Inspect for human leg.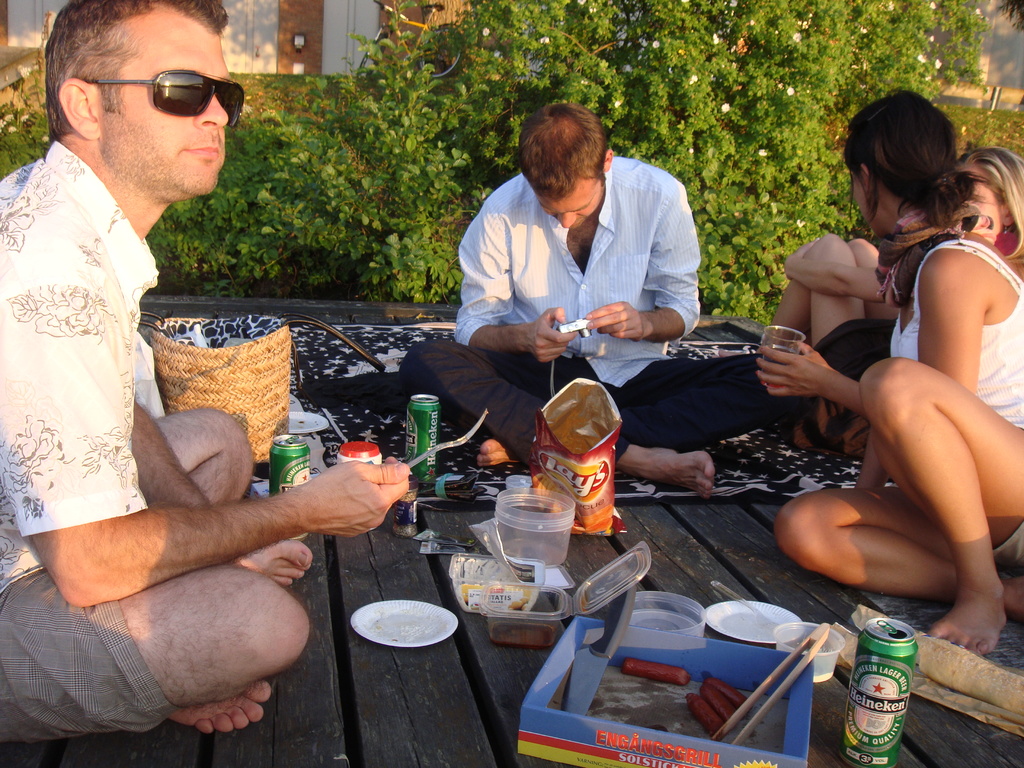
Inspection: 755:232:884:463.
